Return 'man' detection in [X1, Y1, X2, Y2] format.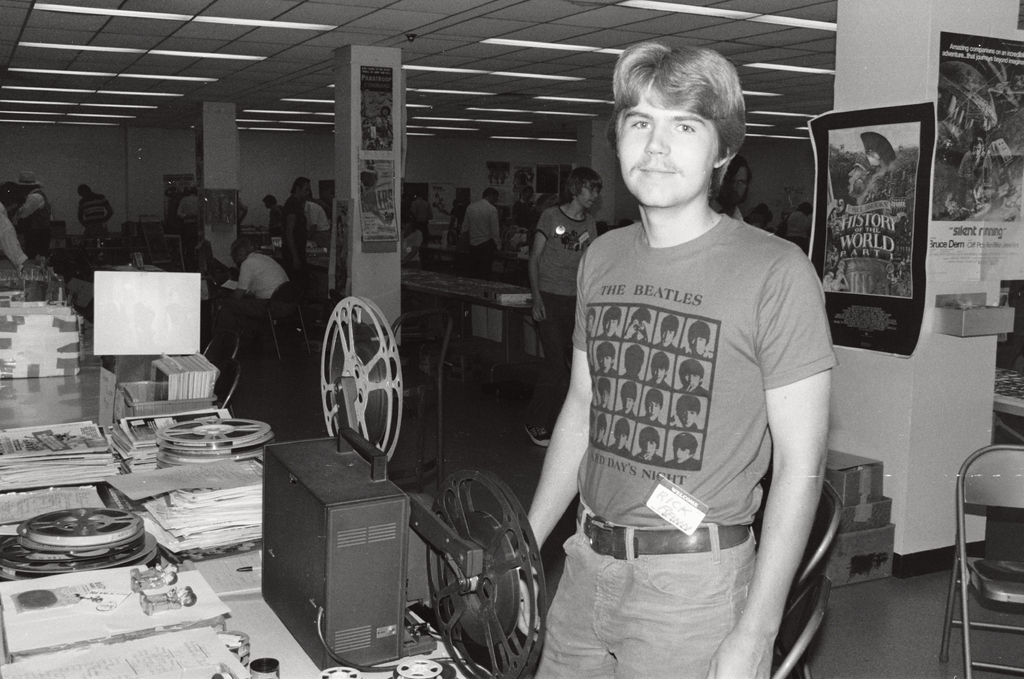
[454, 178, 499, 275].
